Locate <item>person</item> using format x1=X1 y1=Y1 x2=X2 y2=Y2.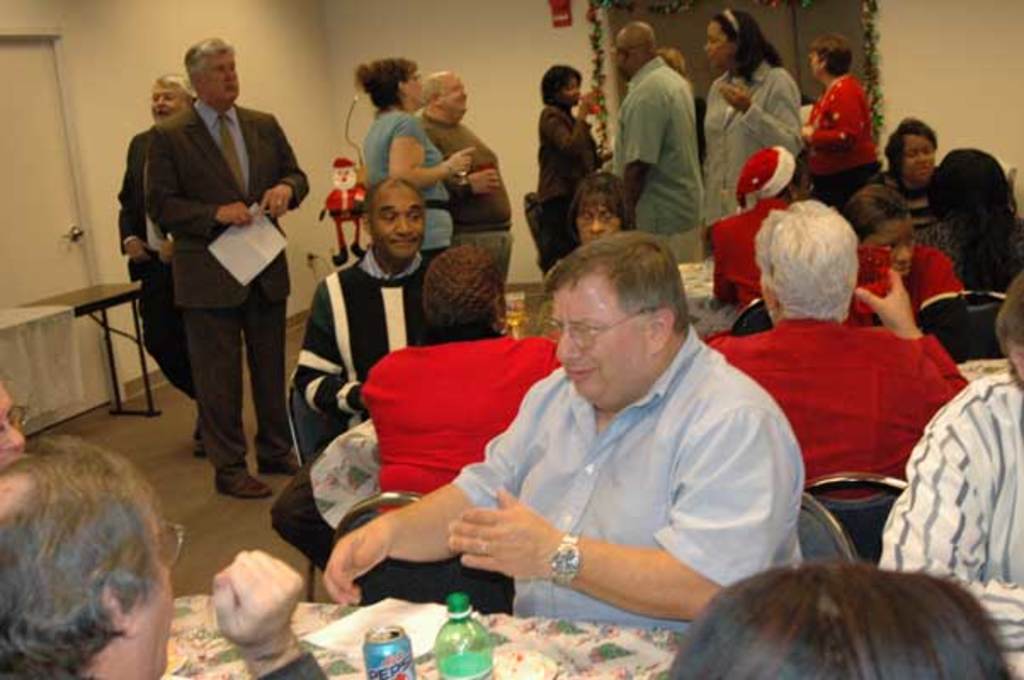
x1=575 y1=168 x2=619 y2=241.
